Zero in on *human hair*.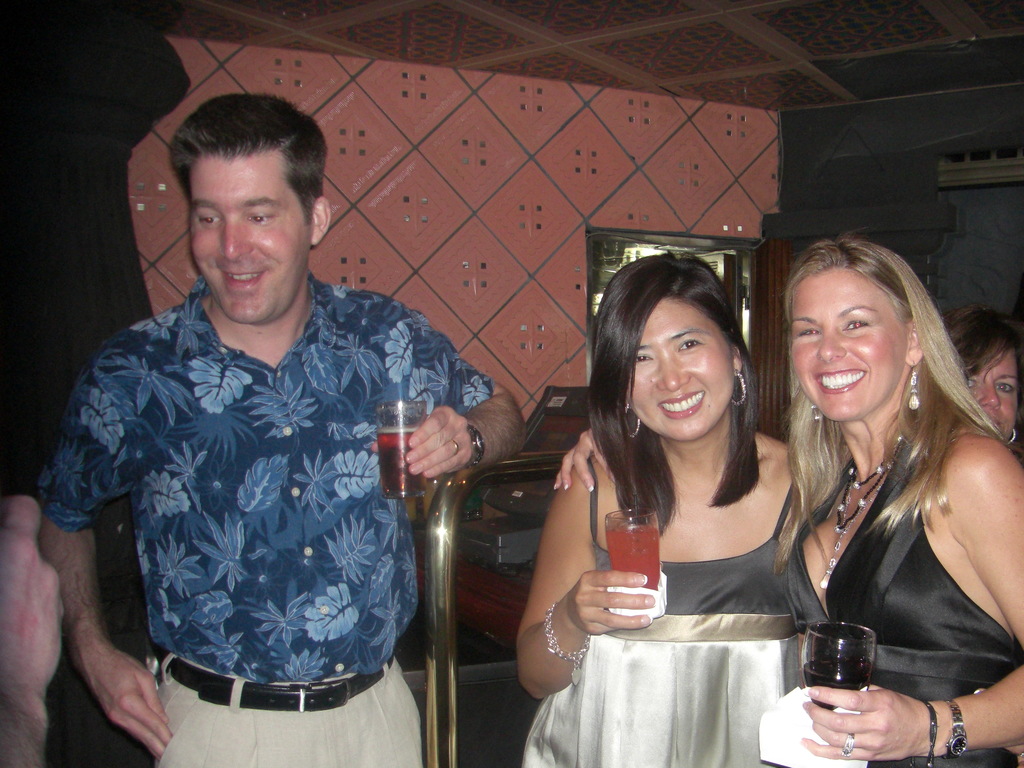
Zeroed in: detection(168, 102, 333, 223).
